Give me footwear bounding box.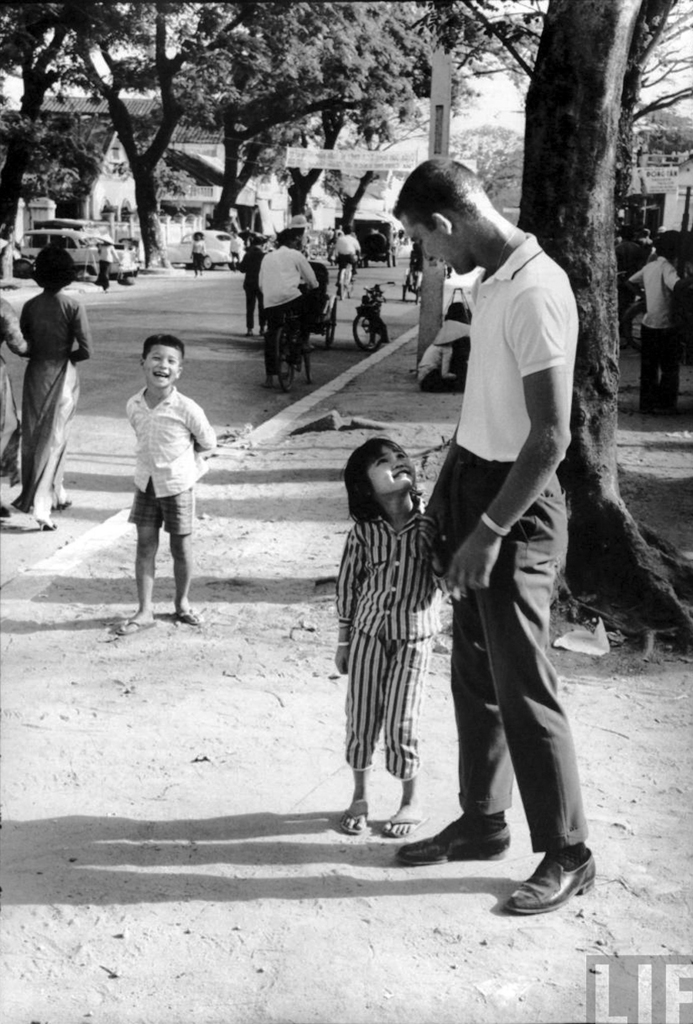
x1=116, y1=620, x2=159, y2=634.
